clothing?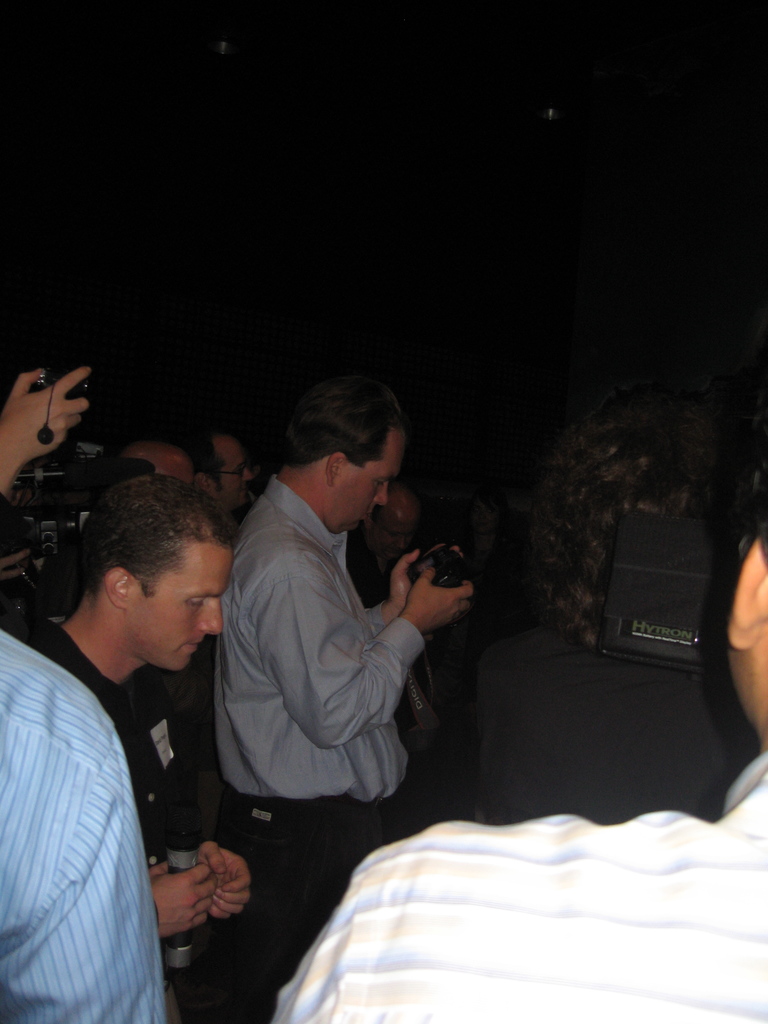
x1=27, y1=625, x2=184, y2=1023
